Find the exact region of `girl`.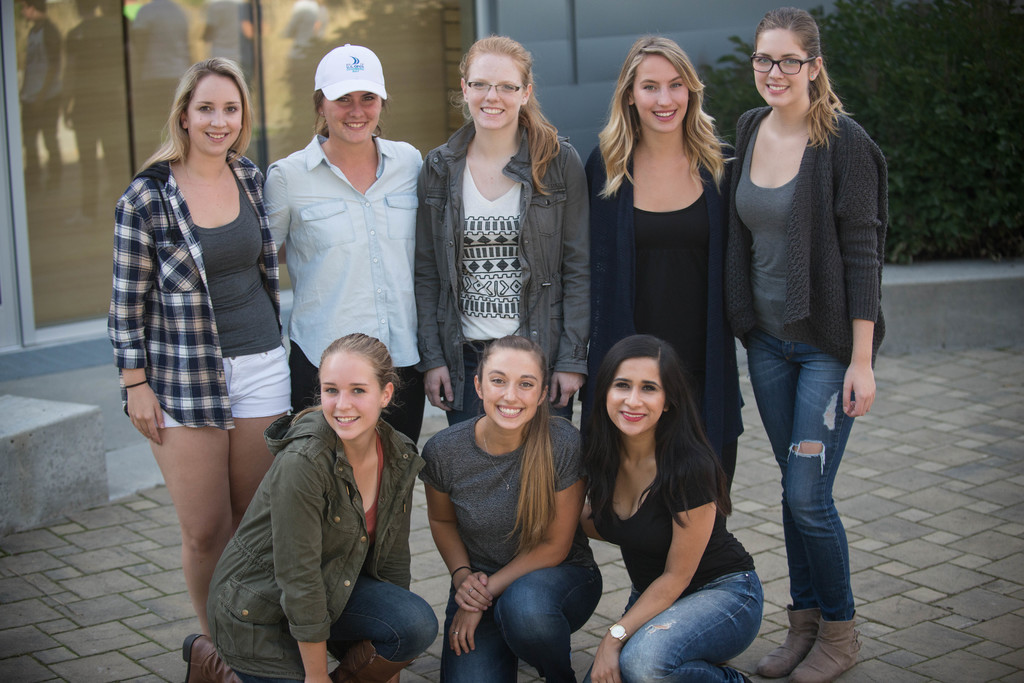
Exact region: 415:331:605:682.
